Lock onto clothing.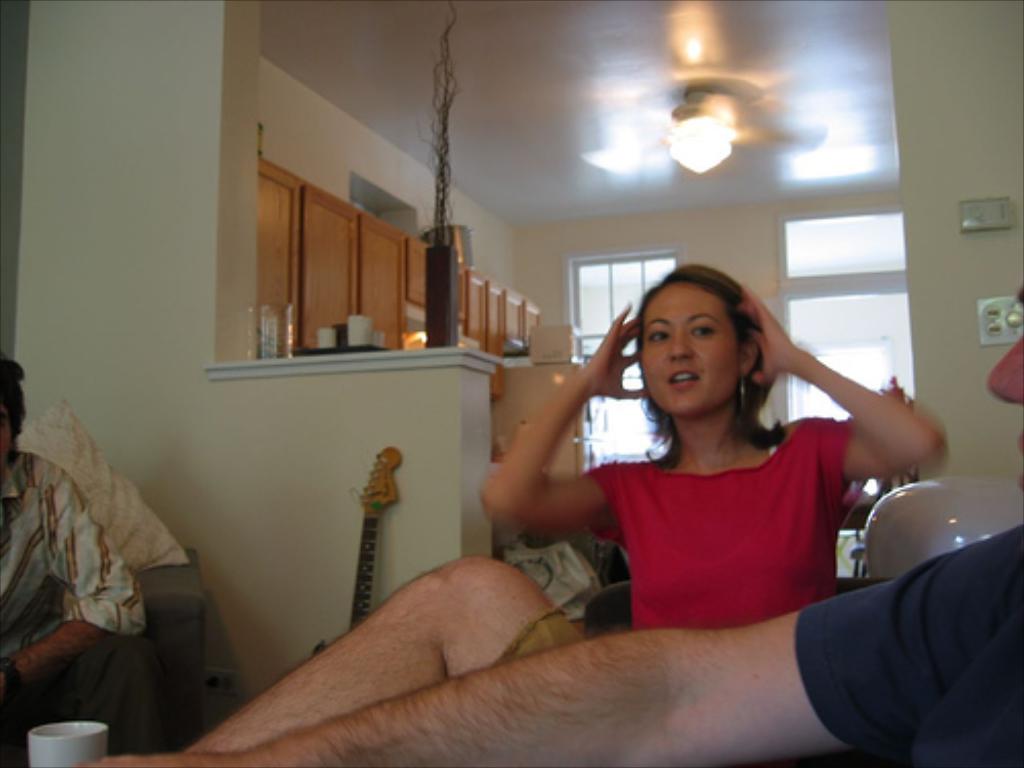
Locked: (x1=582, y1=406, x2=862, y2=643).
